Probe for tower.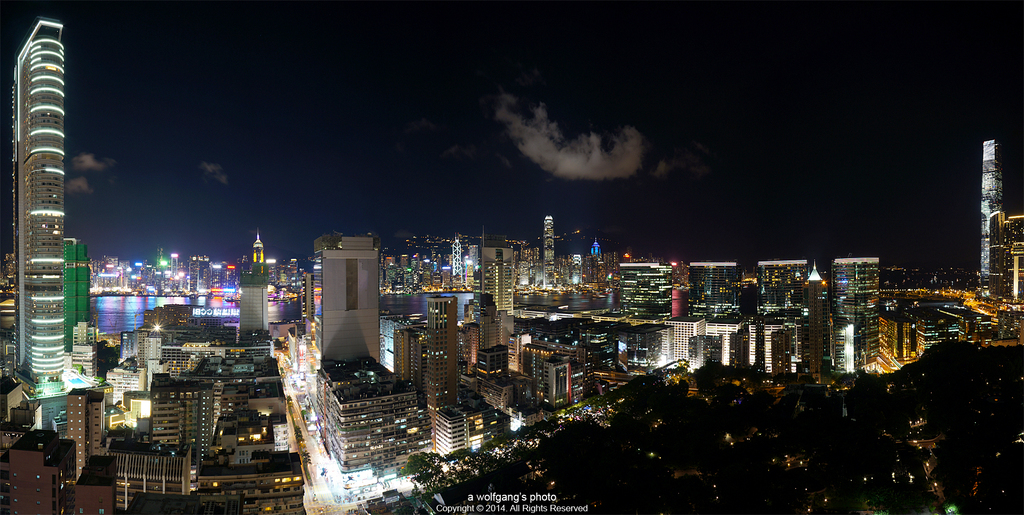
Probe result: select_region(804, 265, 828, 390).
